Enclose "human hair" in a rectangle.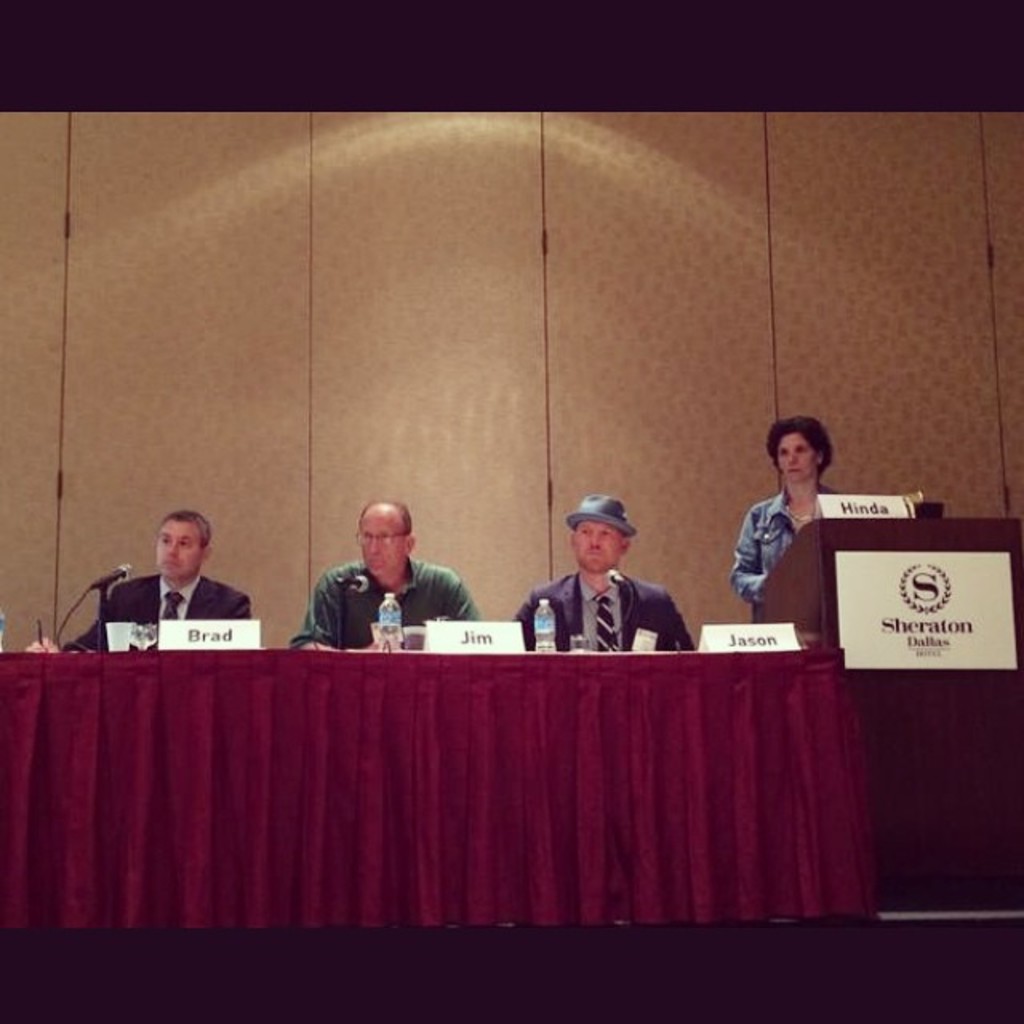
rect(160, 510, 210, 547).
